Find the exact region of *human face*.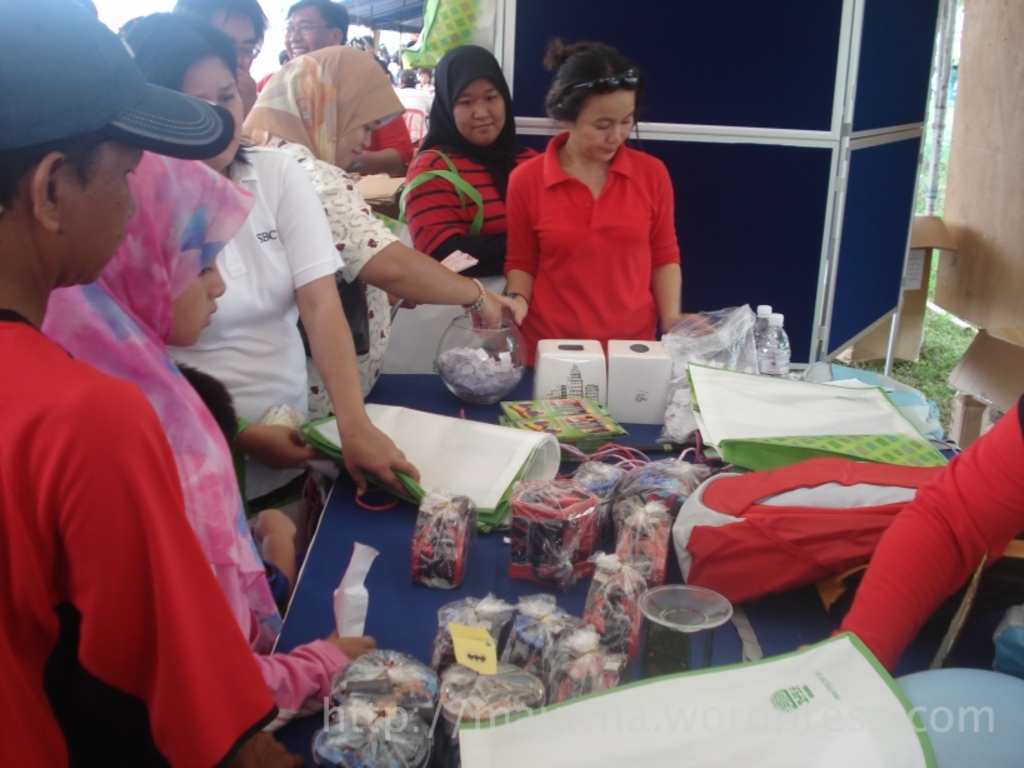
Exact region: select_region(288, 6, 335, 54).
